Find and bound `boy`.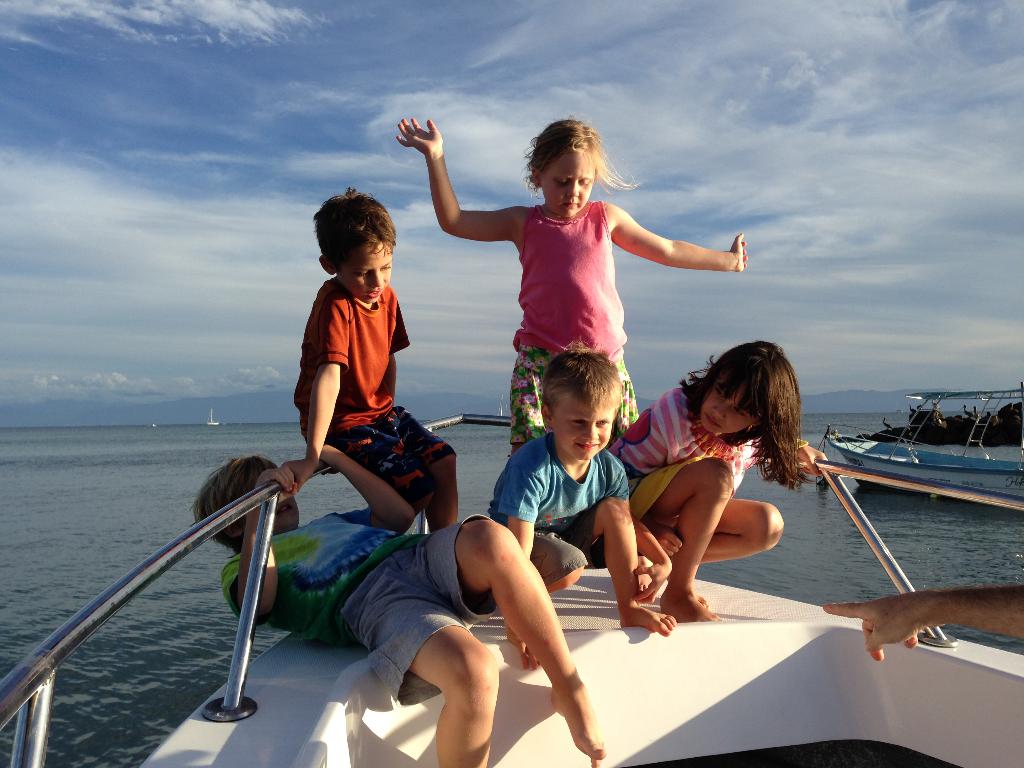
Bound: [276, 192, 424, 521].
